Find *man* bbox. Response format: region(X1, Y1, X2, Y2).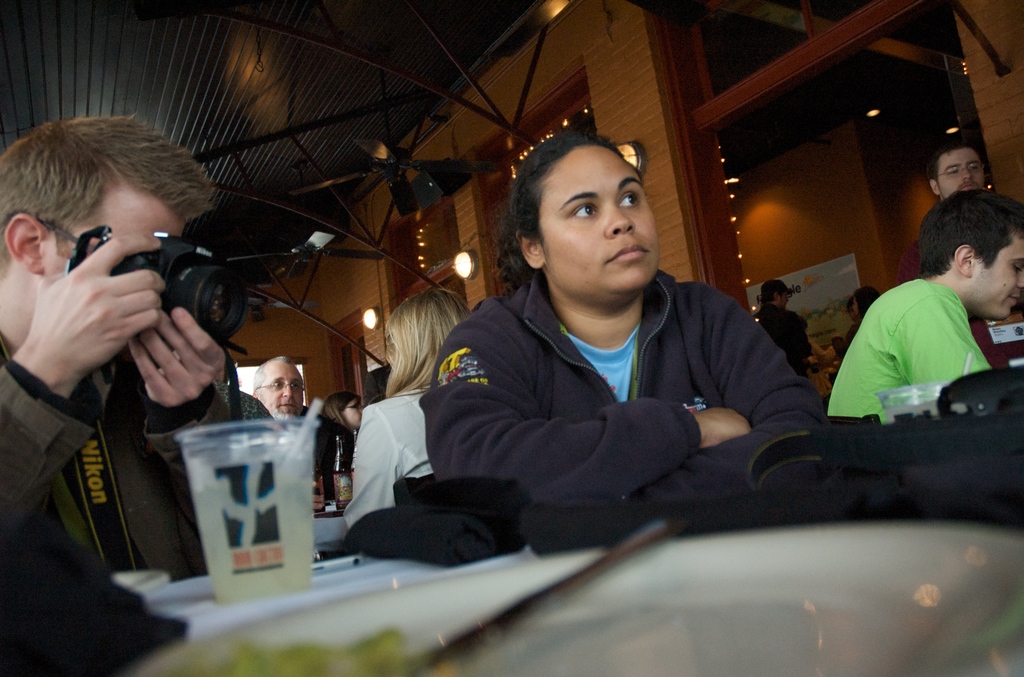
region(0, 101, 290, 676).
